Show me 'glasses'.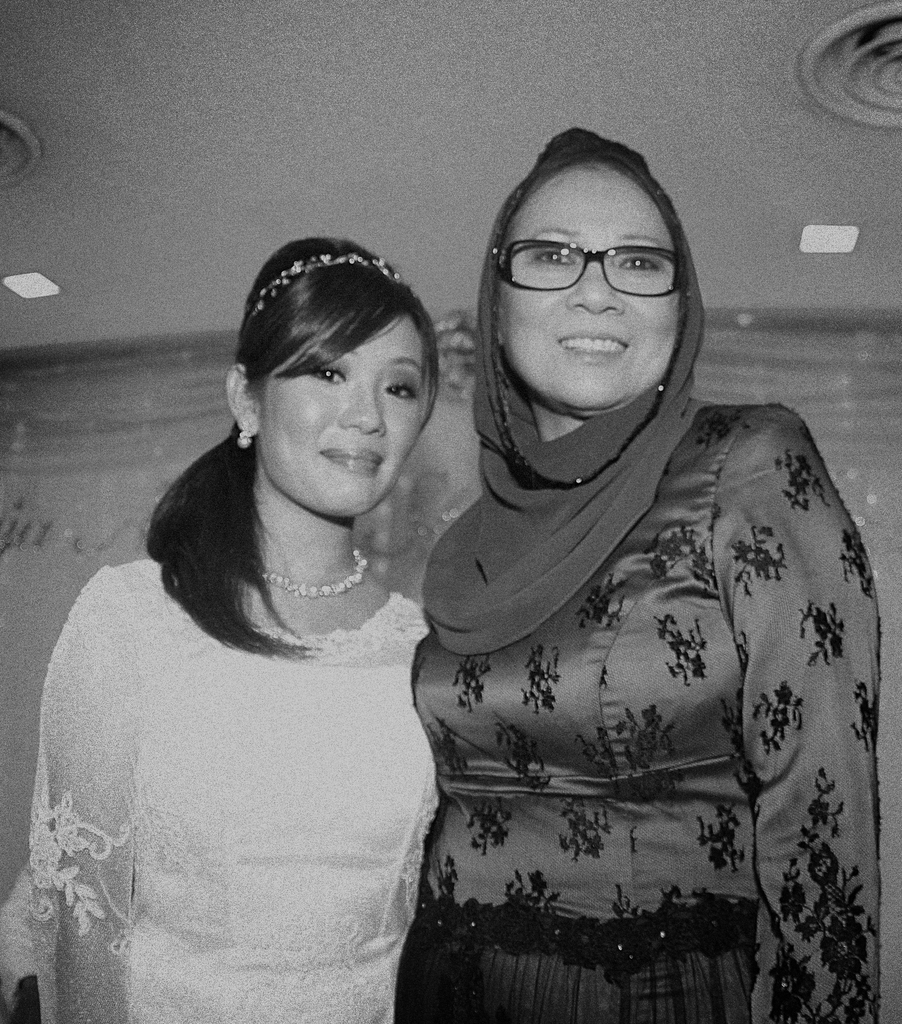
'glasses' is here: (495,235,687,306).
